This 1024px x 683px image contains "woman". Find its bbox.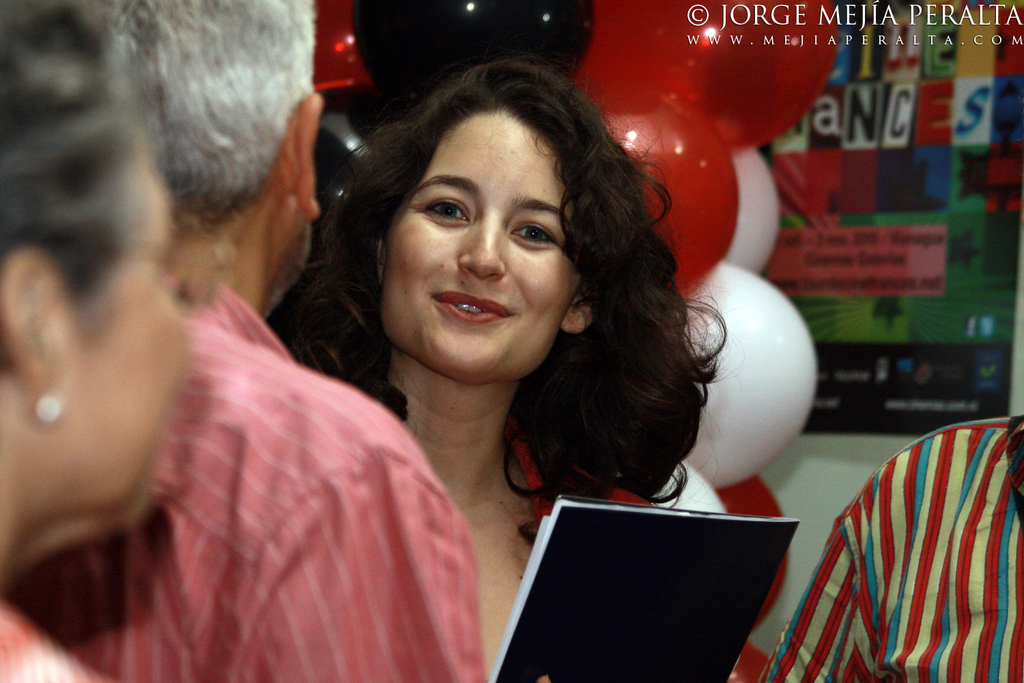
<box>0,0,221,682</box>.
